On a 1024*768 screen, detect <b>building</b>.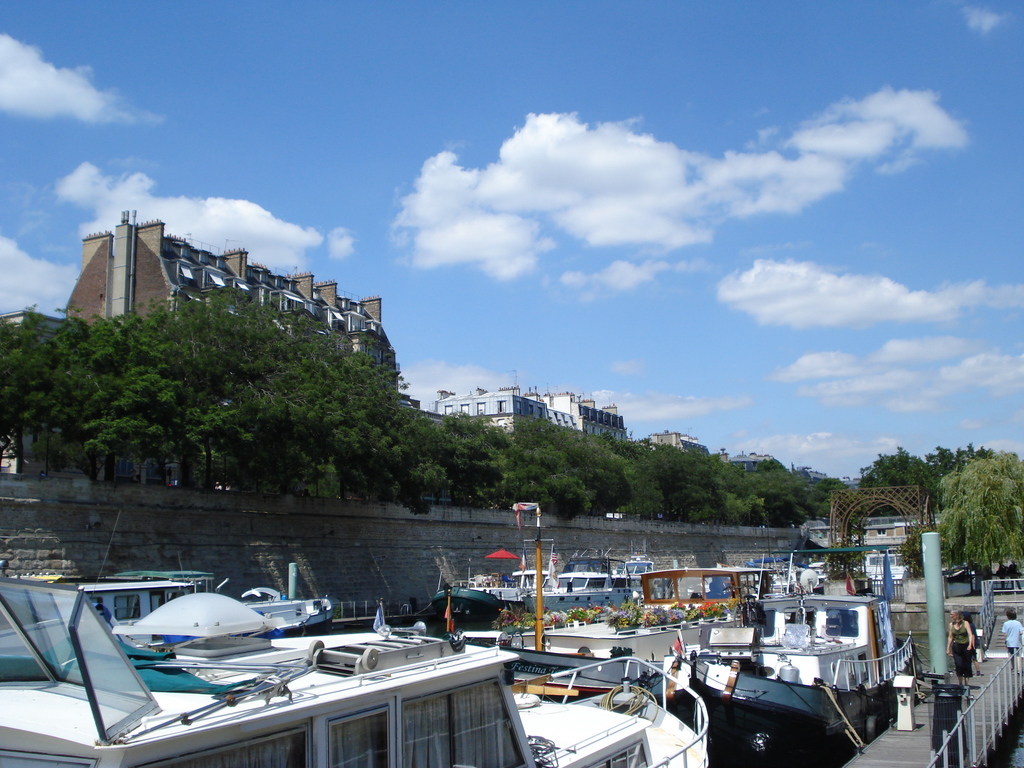
729,450,791,474.
